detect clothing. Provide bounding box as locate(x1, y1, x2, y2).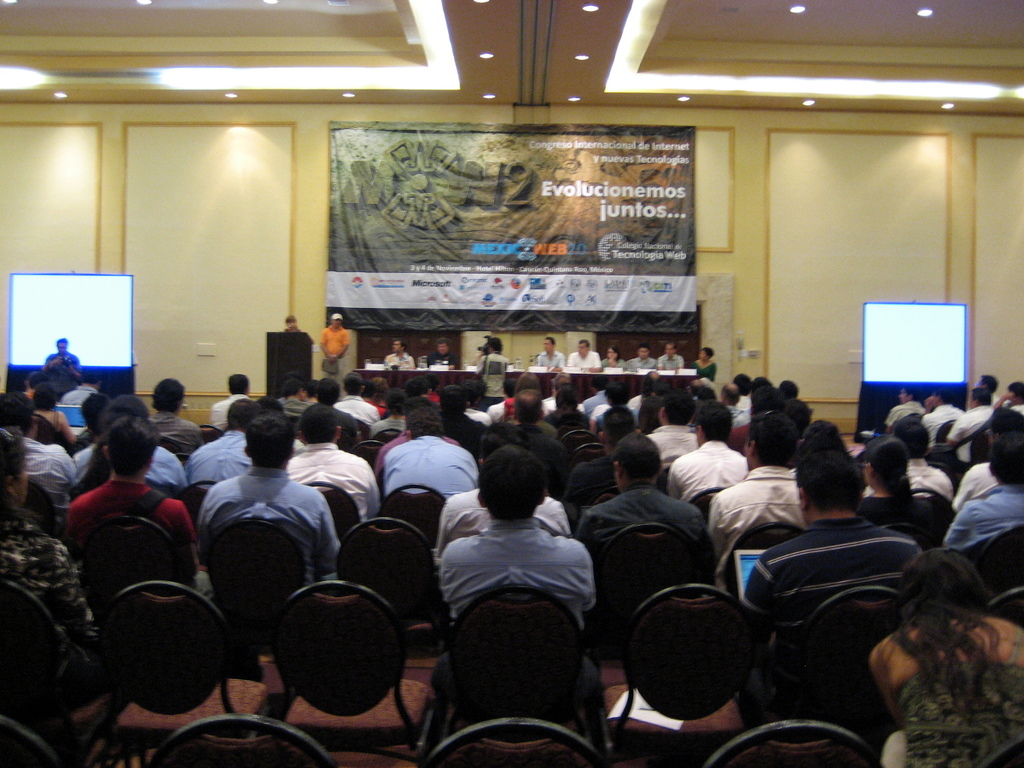
locate(946, 404, 991, 446).
